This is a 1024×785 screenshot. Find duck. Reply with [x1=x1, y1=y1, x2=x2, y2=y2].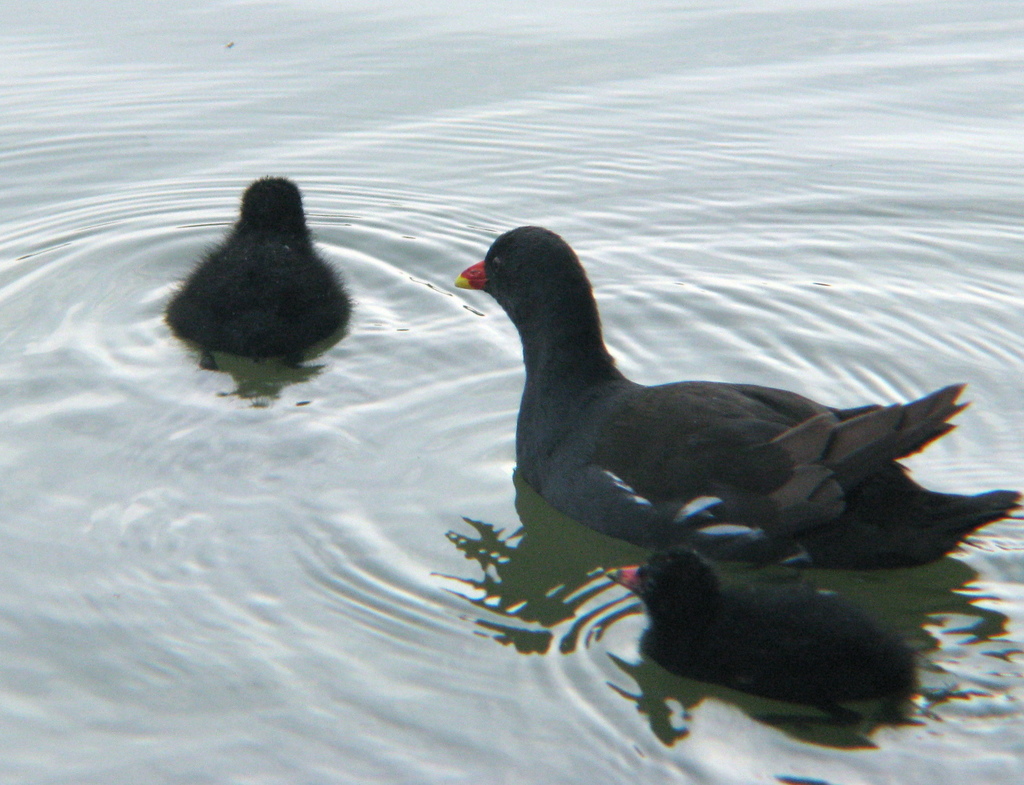
[x1=454, y1=220, x2=991, y2=594].
